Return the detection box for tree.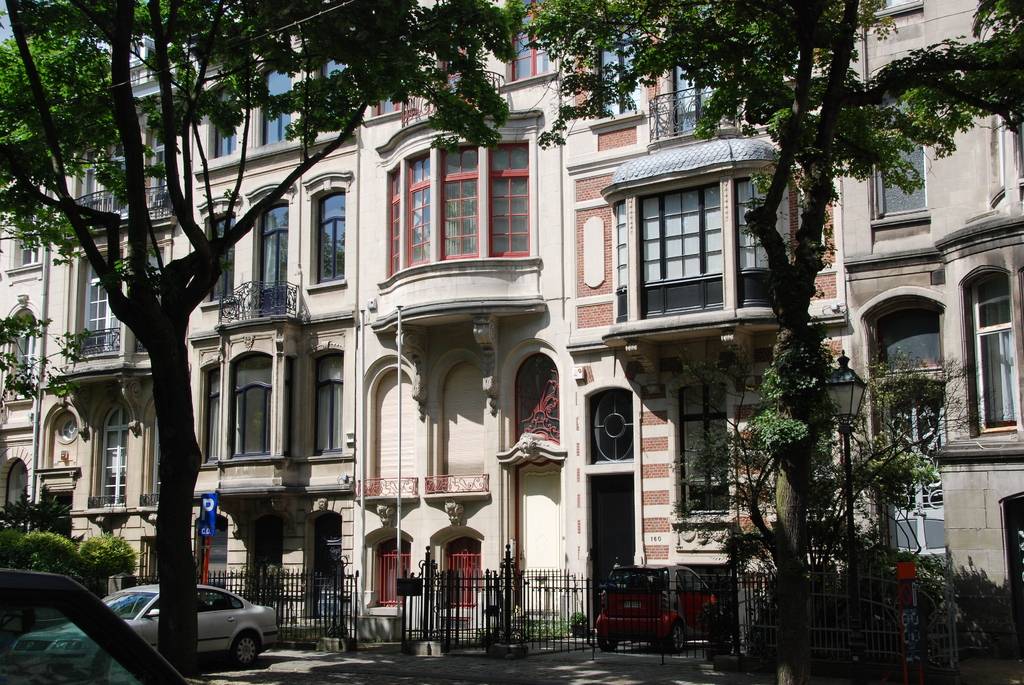
bbox=[1, 0, 518, 678].
